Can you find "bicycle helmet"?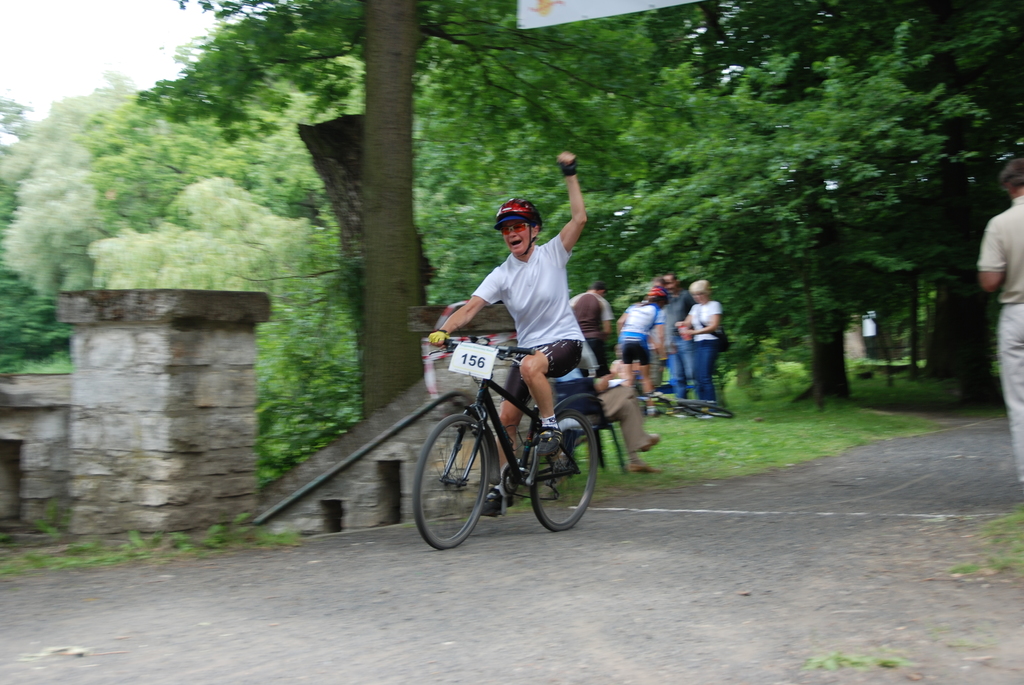
Yes, bounding box: {"x1": 646, "y1": 287, "x2": 671, "y2": 300}.
